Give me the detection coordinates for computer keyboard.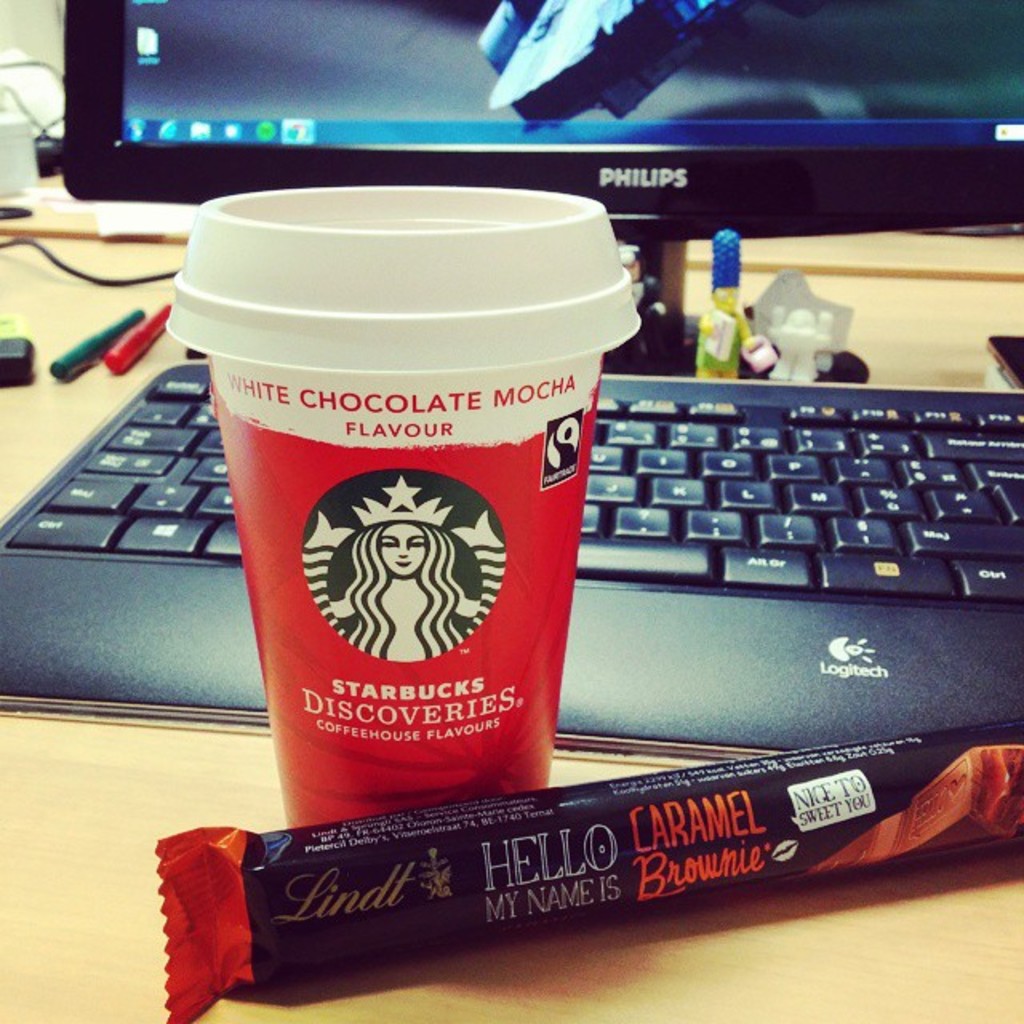
box=[0, 363, 1022, 754].
